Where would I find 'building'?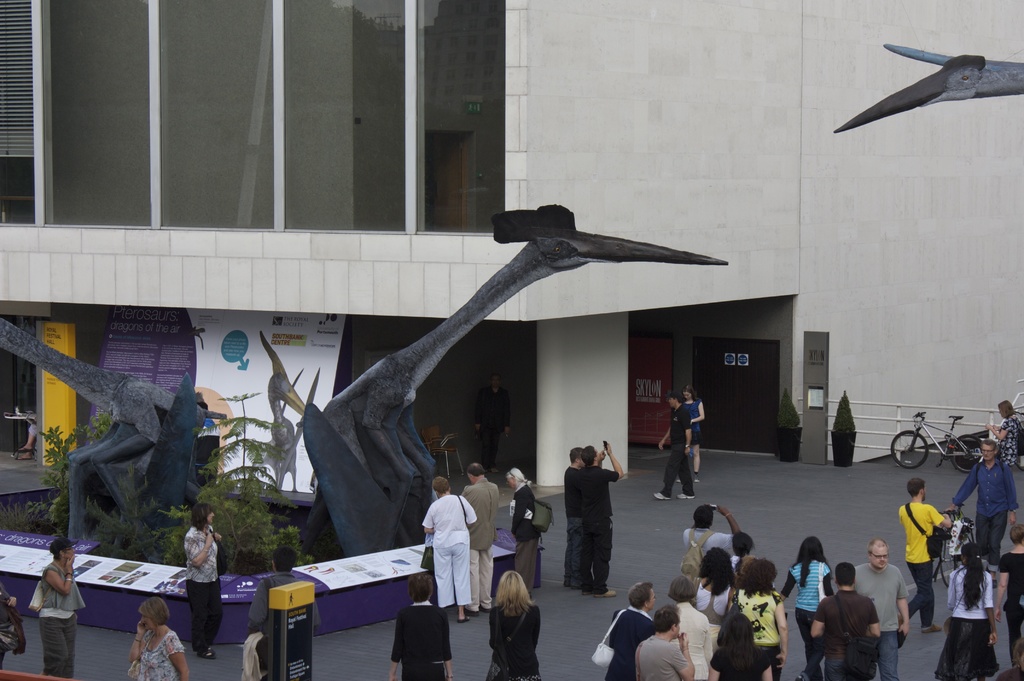
At <box>0,0,1023,493</box>.
